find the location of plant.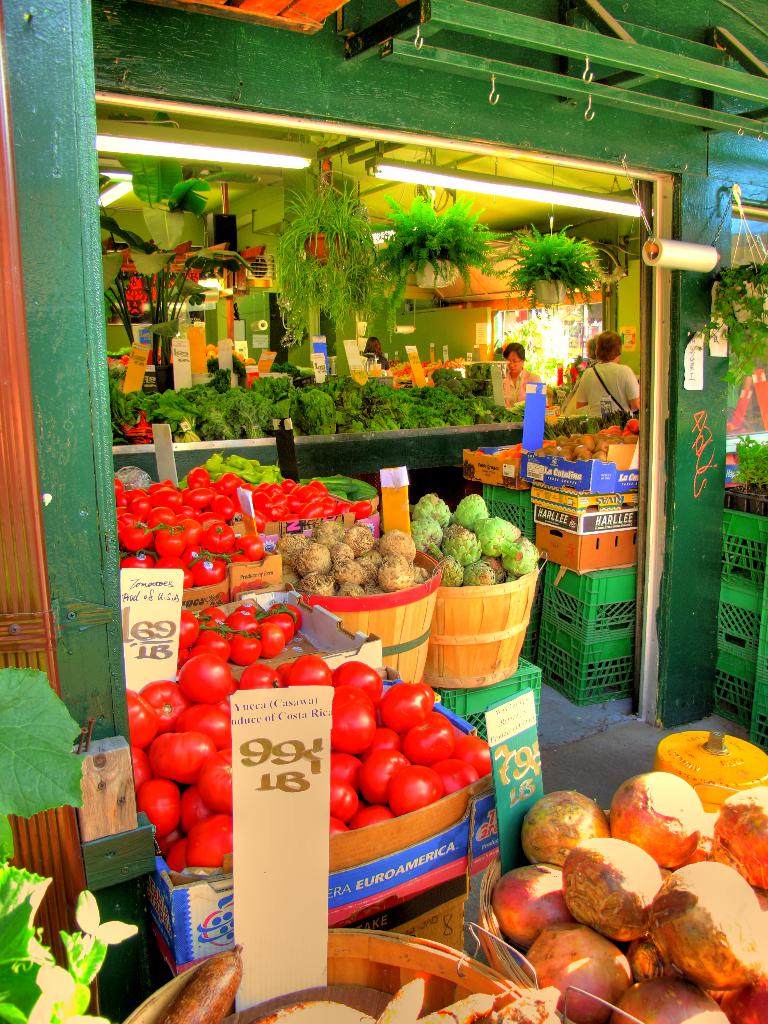
Location: locate(95, 241, 255, 376).
